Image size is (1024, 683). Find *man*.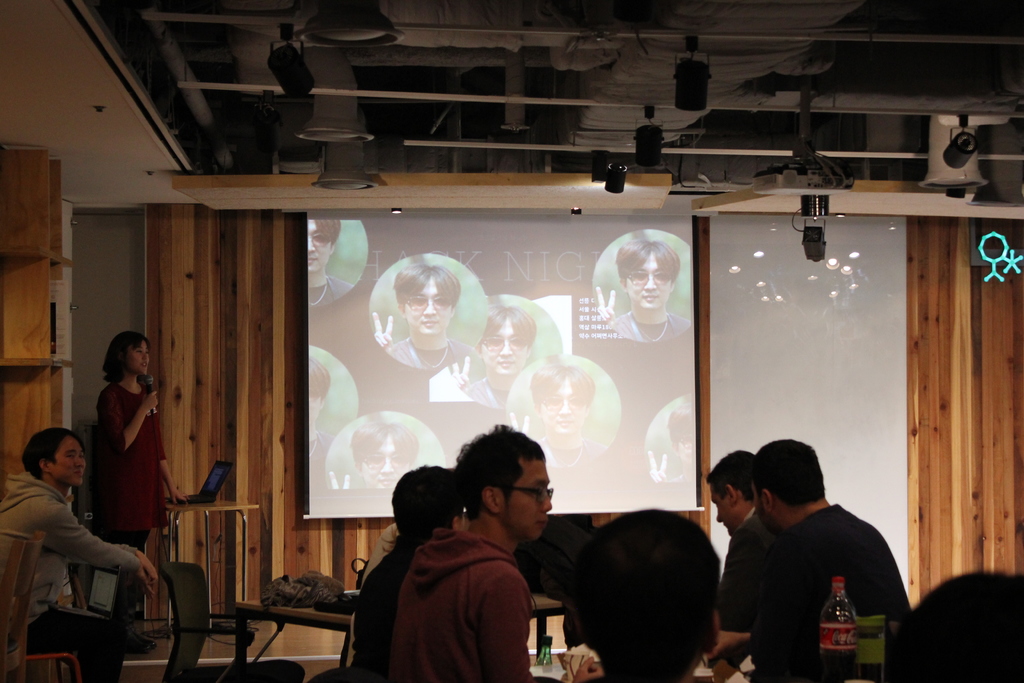
pyautogui.locateOnScreen(698, 446, 776, 667).
